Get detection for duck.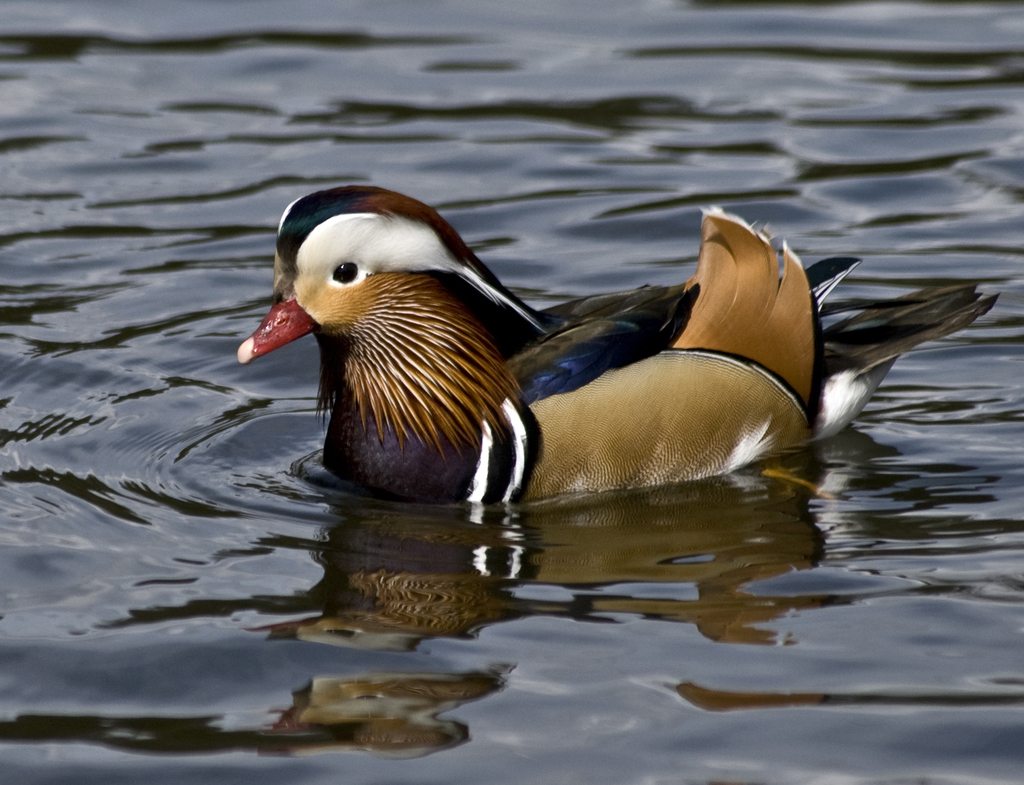
Detection: [234, 182, 913, 530].
